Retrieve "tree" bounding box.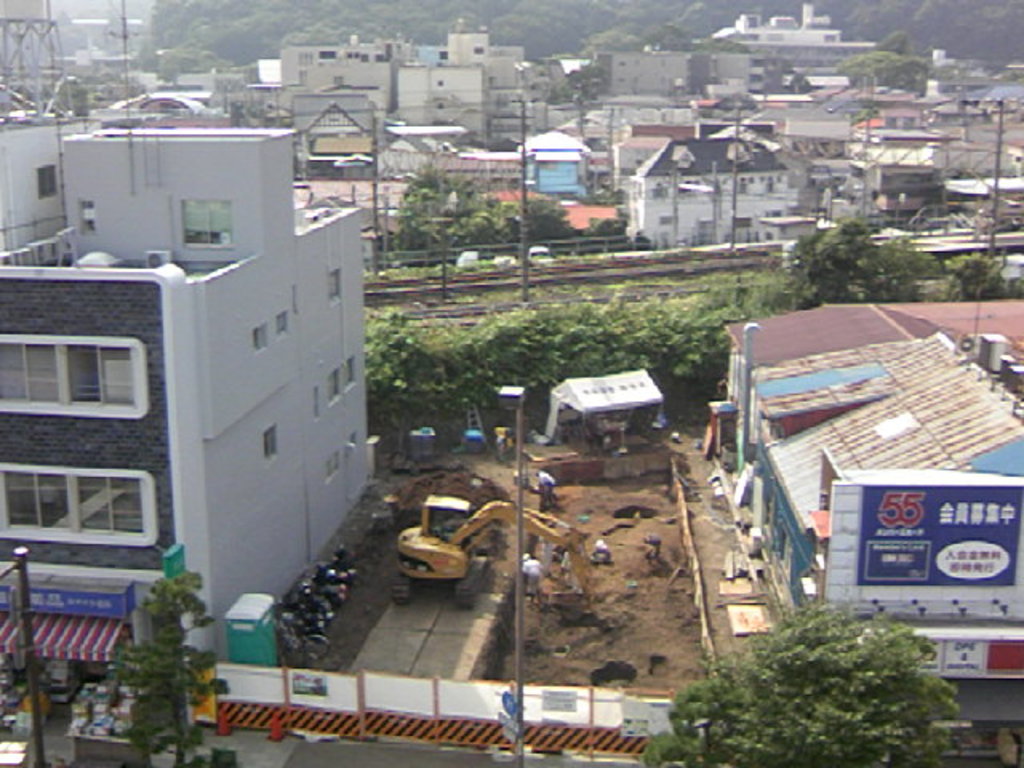
Bounding box: box(517, 192, 573, 243).
